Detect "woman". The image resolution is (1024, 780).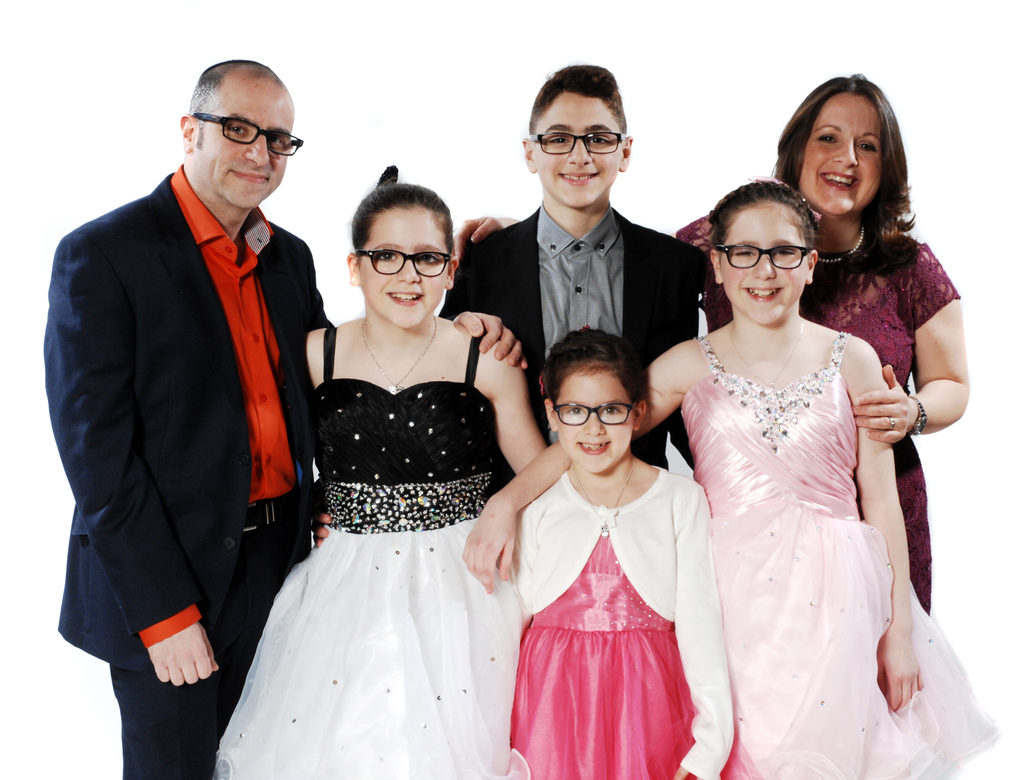
[226, 174, 541, 772].
